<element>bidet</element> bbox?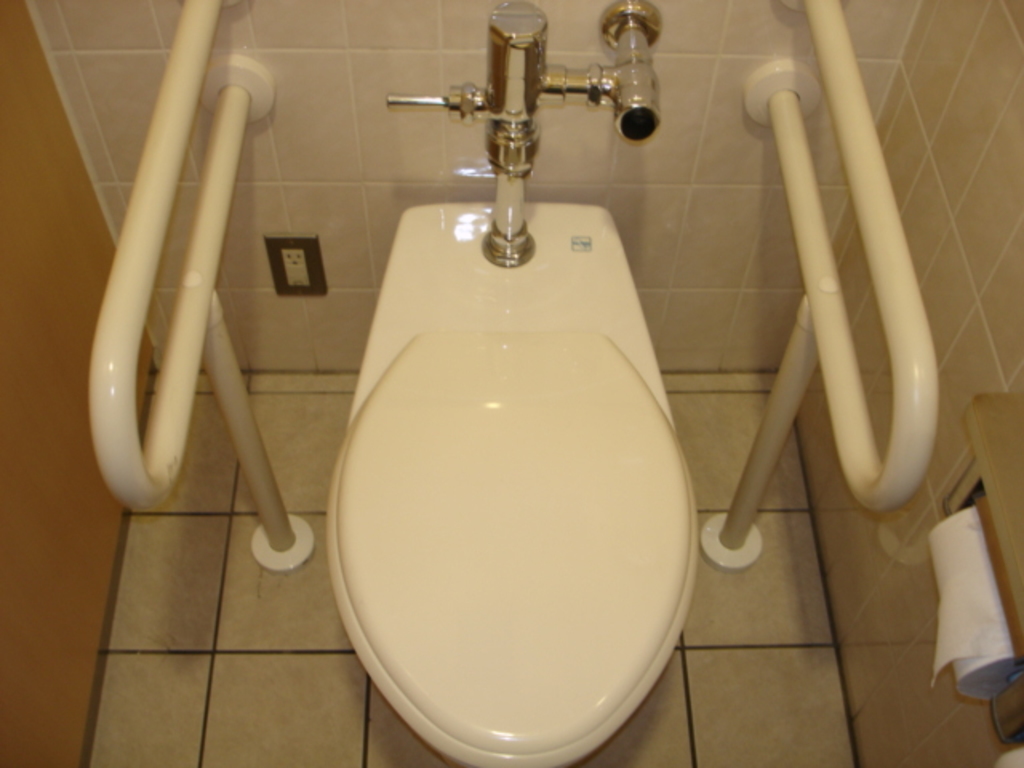
(left=331, top=198, right=704, bottom=765)
